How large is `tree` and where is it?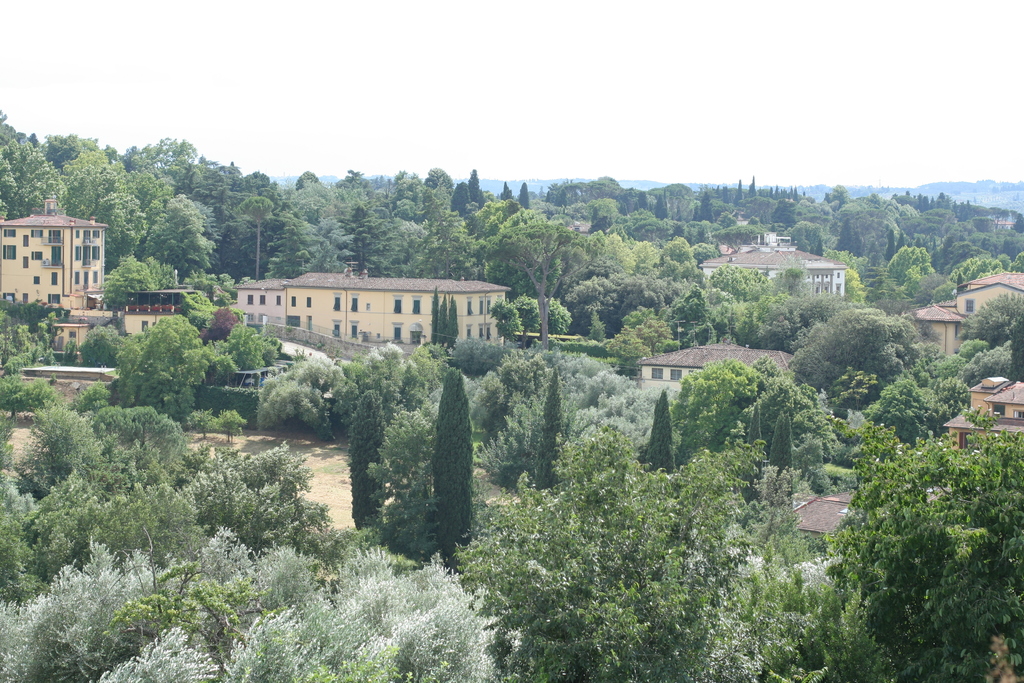
Bounding box: (x1=768, y1=199, x2=798, y2=231).
